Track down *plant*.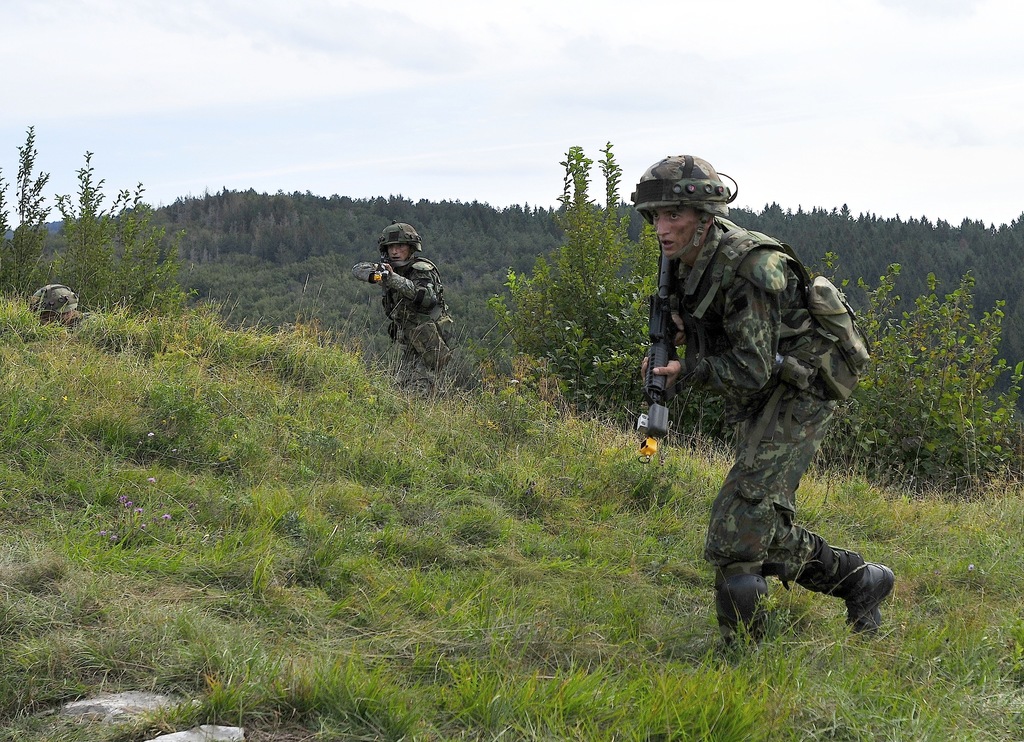
Tracked to x1=114, y1=190, x2=205, y2=317.
